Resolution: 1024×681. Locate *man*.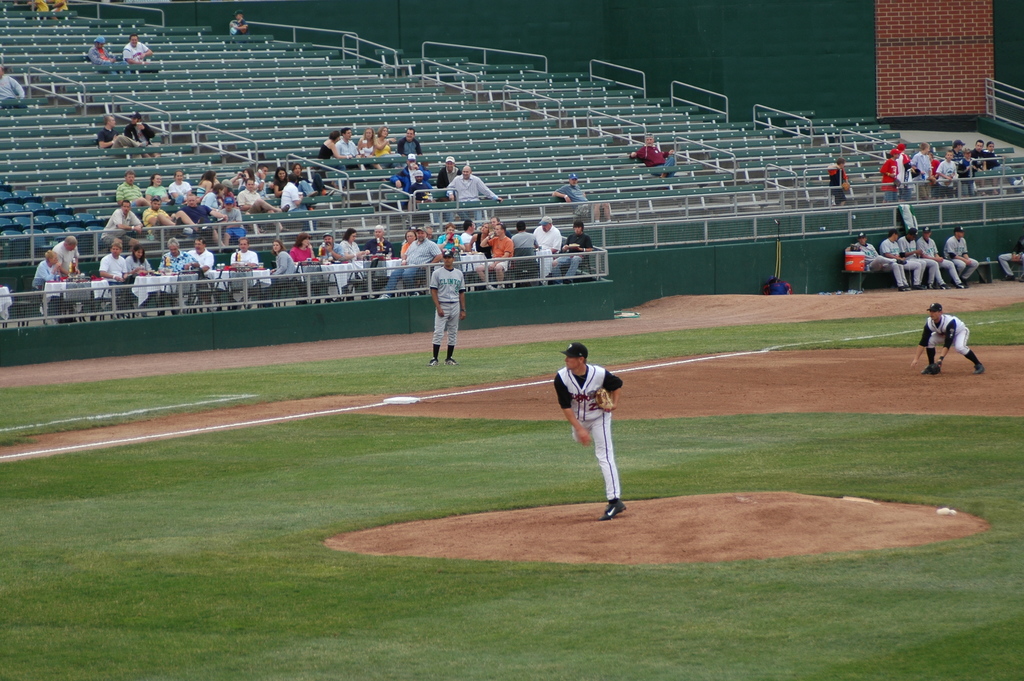
box=[913, 147, 936, 195].
